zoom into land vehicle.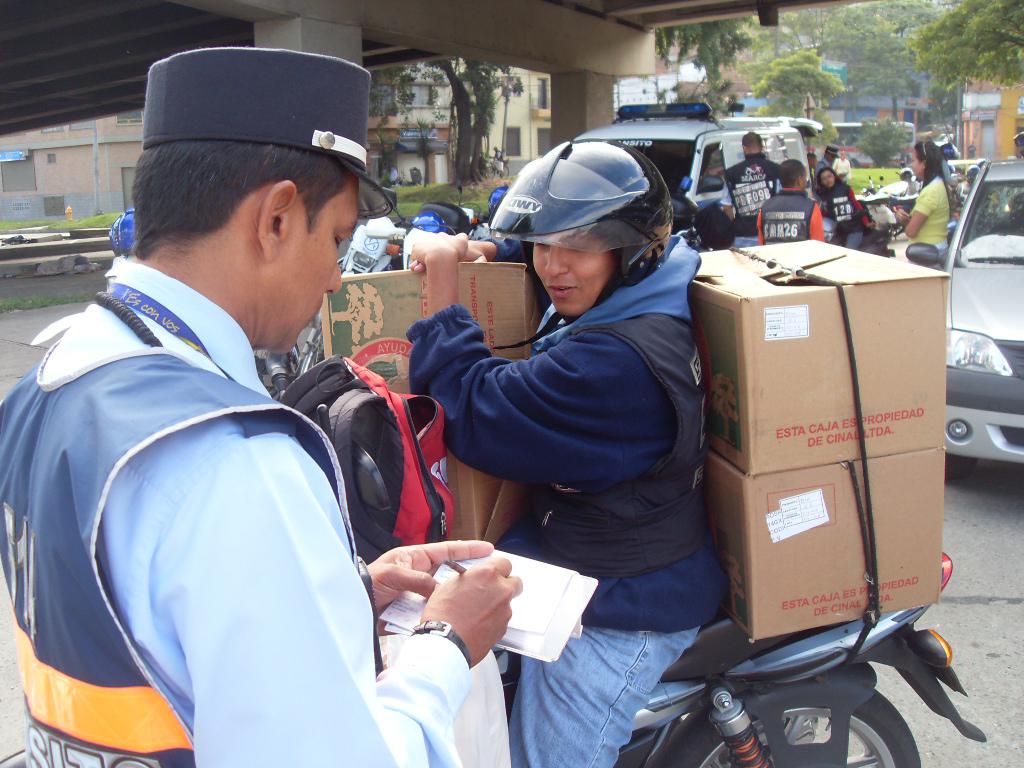
Zoom target: region(0, 550, 990, 767).
